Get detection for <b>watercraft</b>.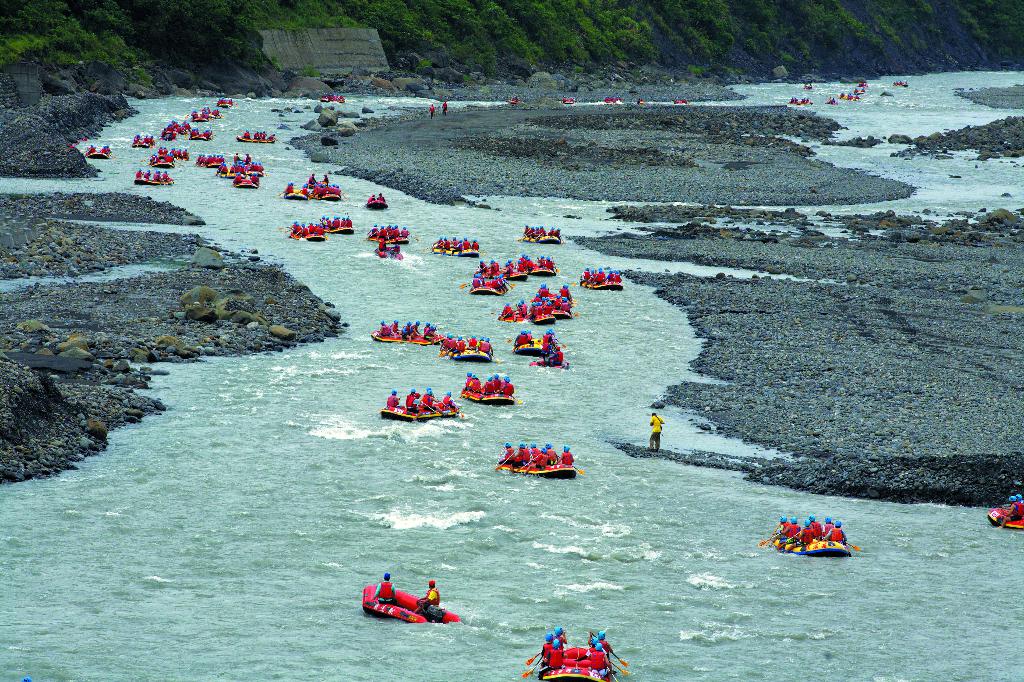
Detection: locate(826, 98, 839, 105).
